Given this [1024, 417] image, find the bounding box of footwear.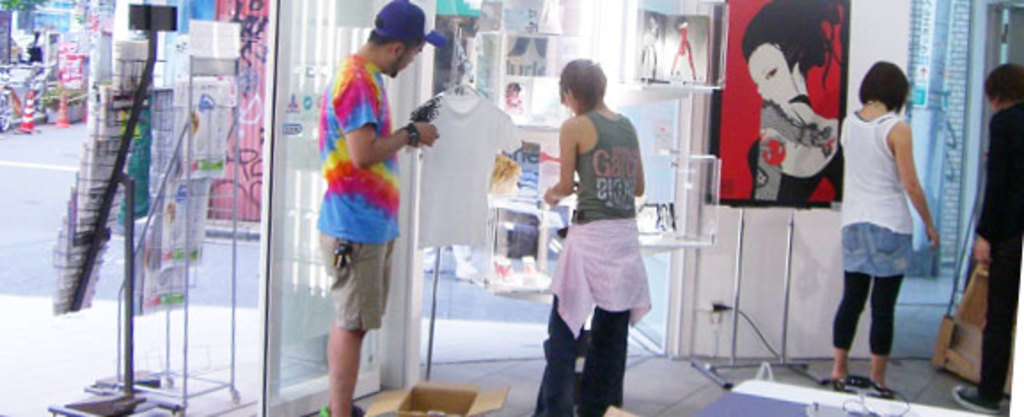
951 383 1003 413.
